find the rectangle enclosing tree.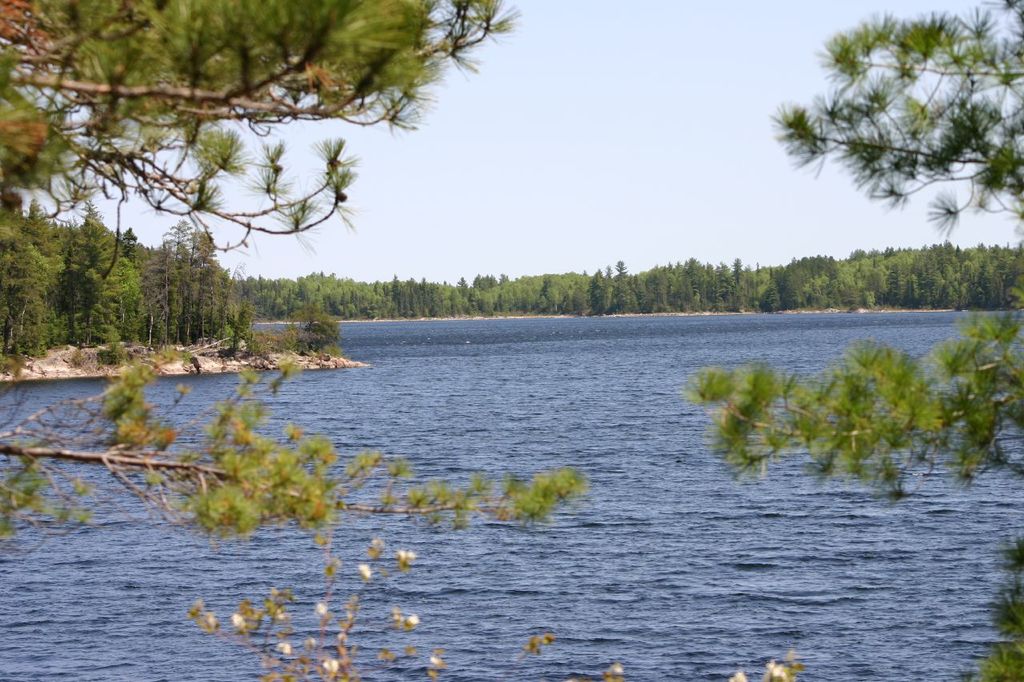
238,293,264,349.
